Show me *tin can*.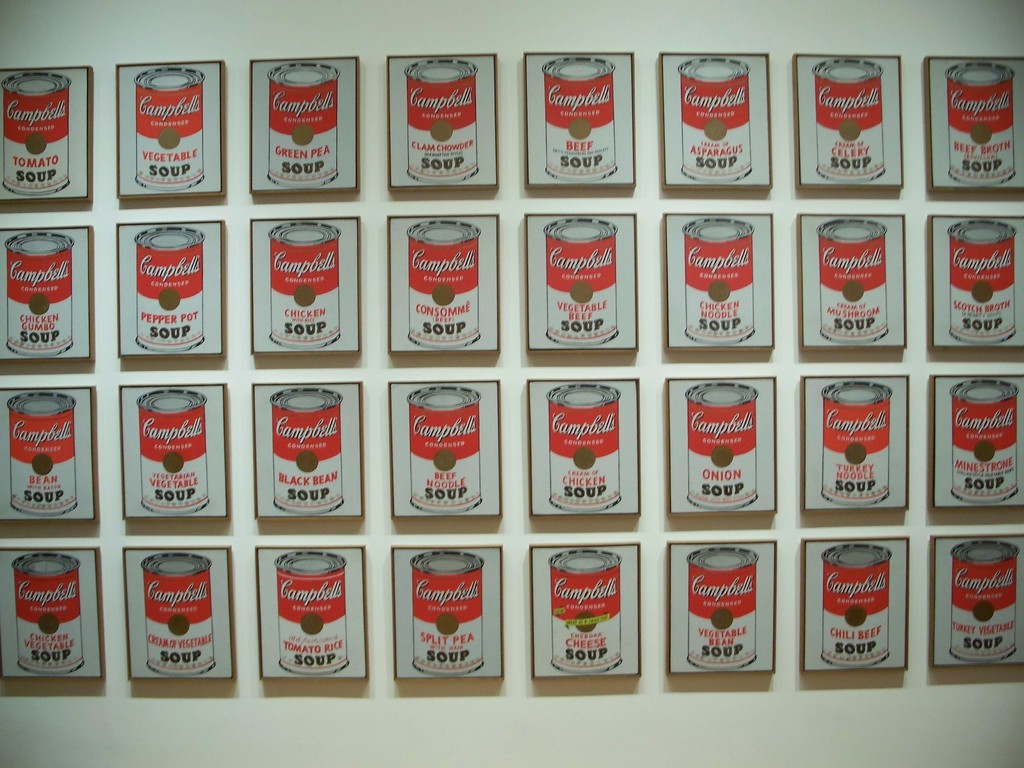
*tin can* is here: x1=948 y1=216 x2=1020 y2=346.
